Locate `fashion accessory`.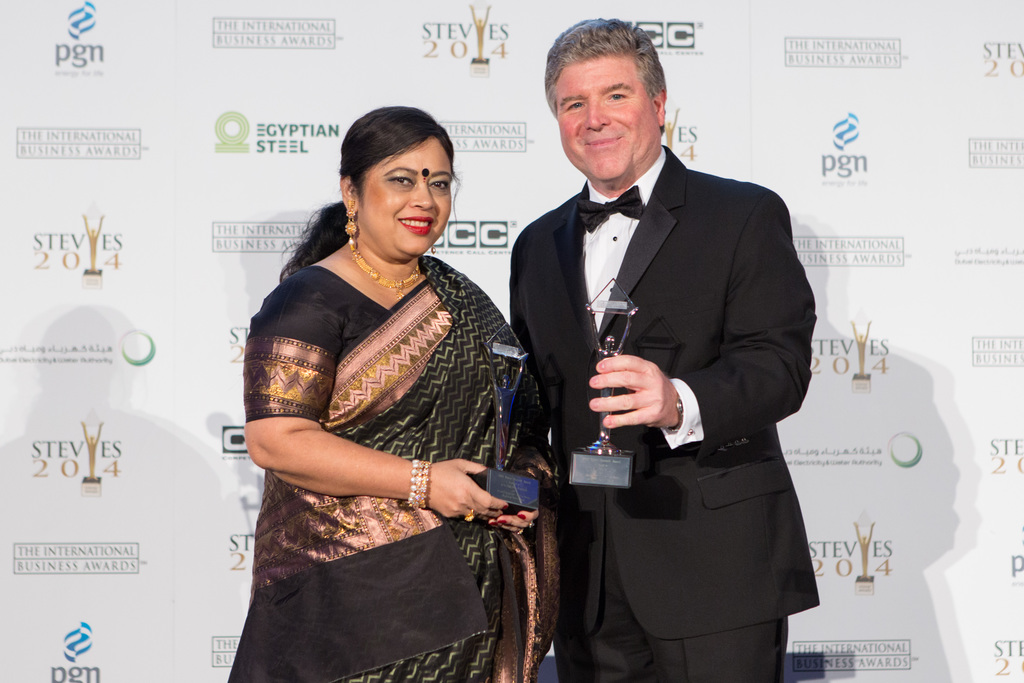
Bounding box: x1=664 y1=391 x2=685 y2=436.
